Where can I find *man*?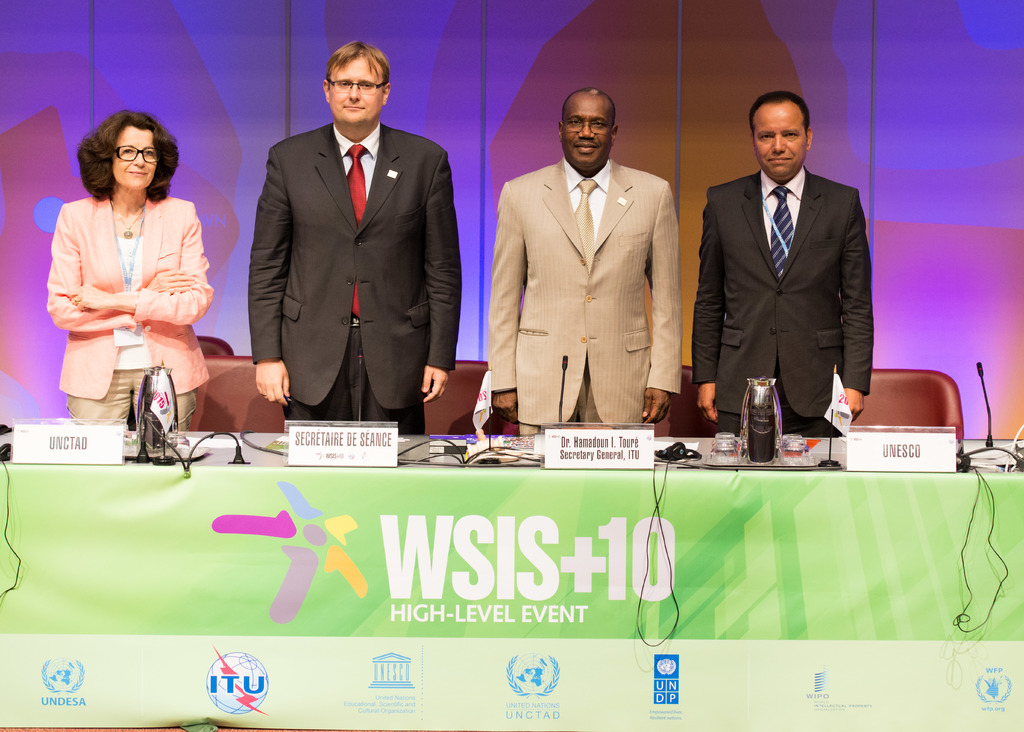
You can find it at [x1=249, y1=39, x2=462, y2=432].
